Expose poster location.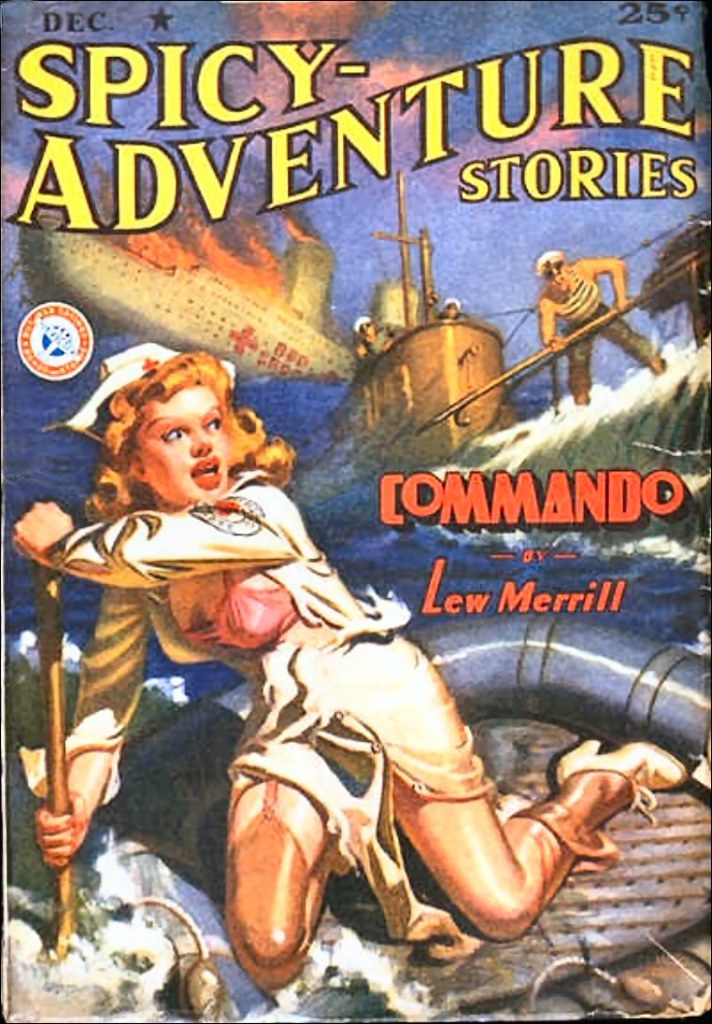
Exposed at <bbox>0, 0, 711, 1023</bbox>.
